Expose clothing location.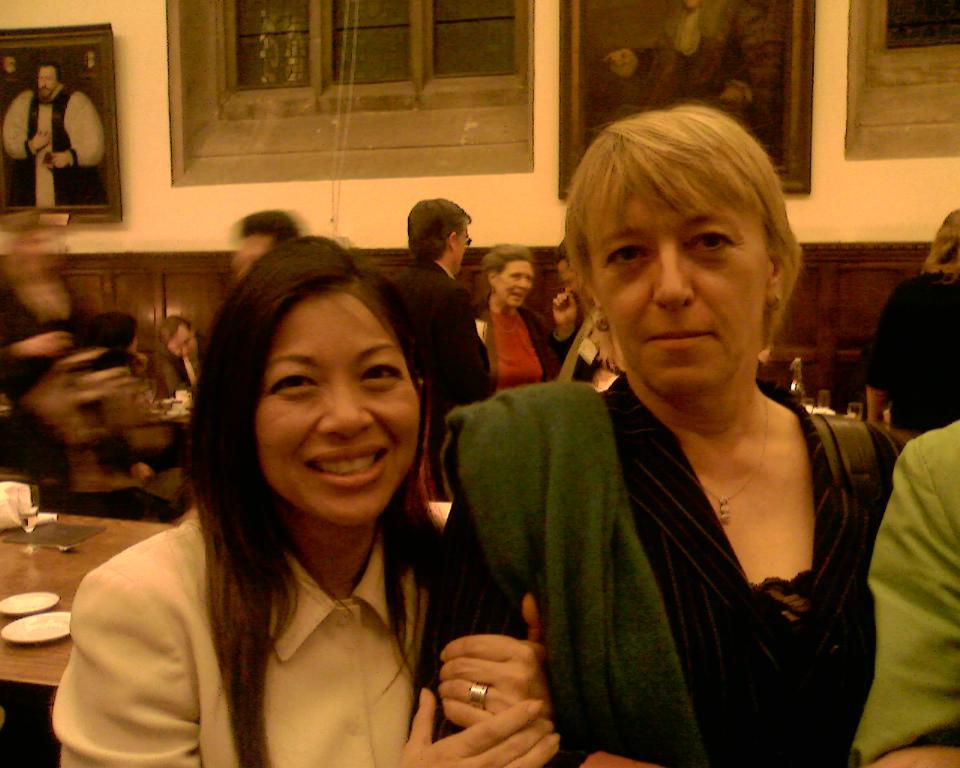
Exposed at <box>849,416,959,767</box>.
